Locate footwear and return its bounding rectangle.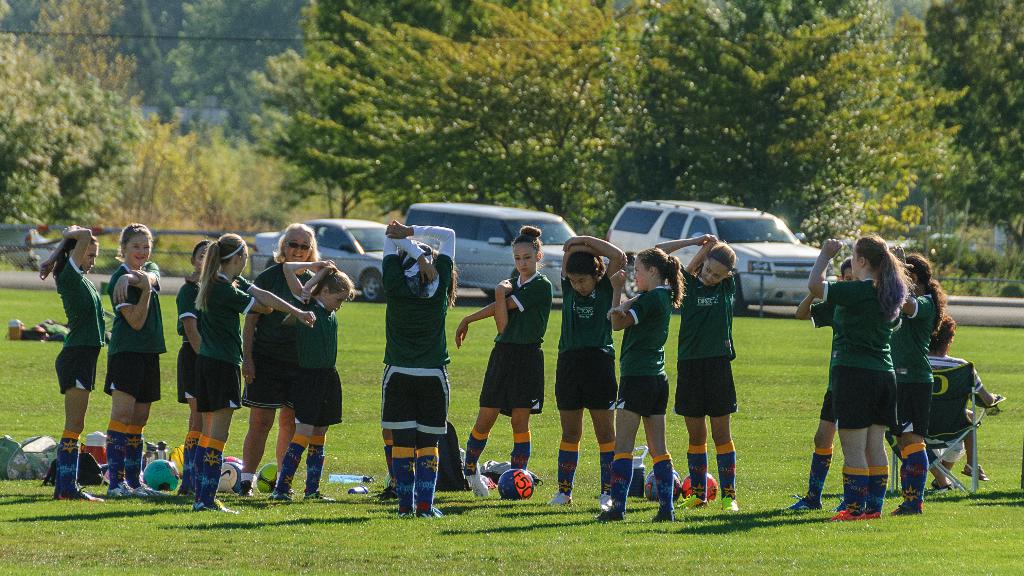
415/502/442/520.
